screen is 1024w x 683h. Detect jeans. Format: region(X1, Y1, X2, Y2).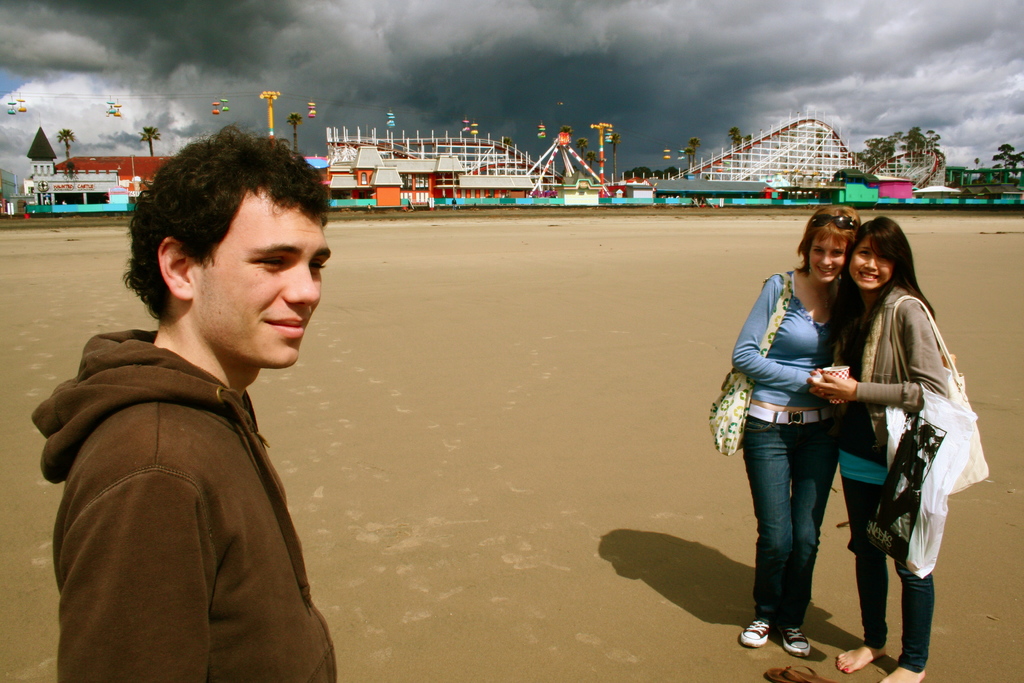
region(756, 433, 840, 641).
